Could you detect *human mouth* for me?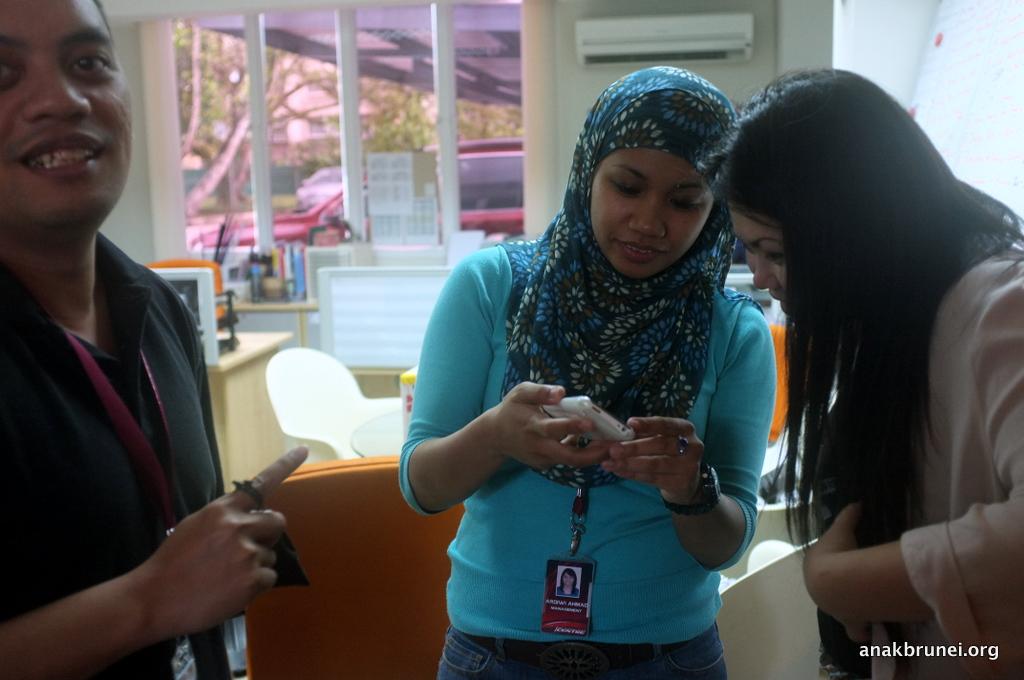
Detection result: l=611, t=235, r=672, b=263.
